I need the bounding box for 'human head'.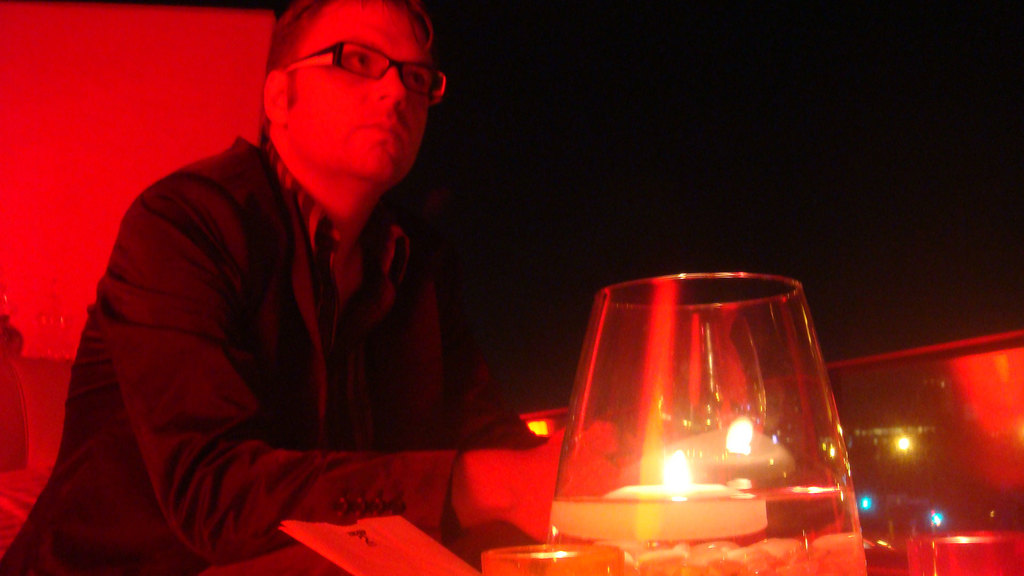
Here it is: 221/0/449/231.
